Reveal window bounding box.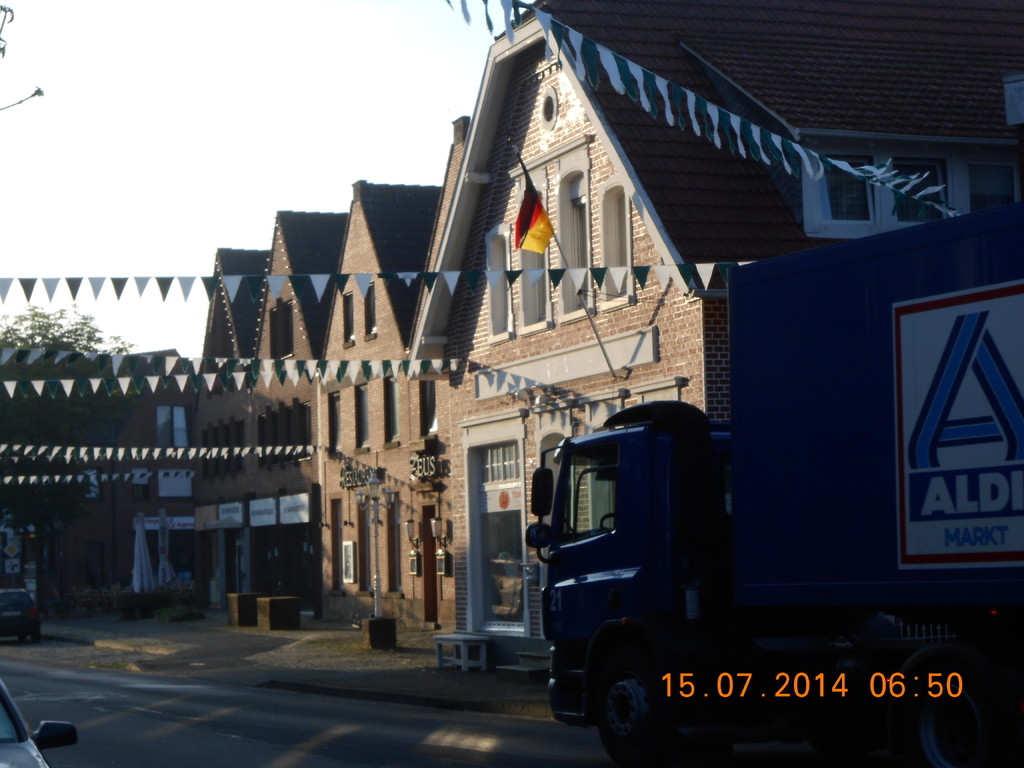
Revealed: [x1=387, y1=495, x2=399, y2=593].
